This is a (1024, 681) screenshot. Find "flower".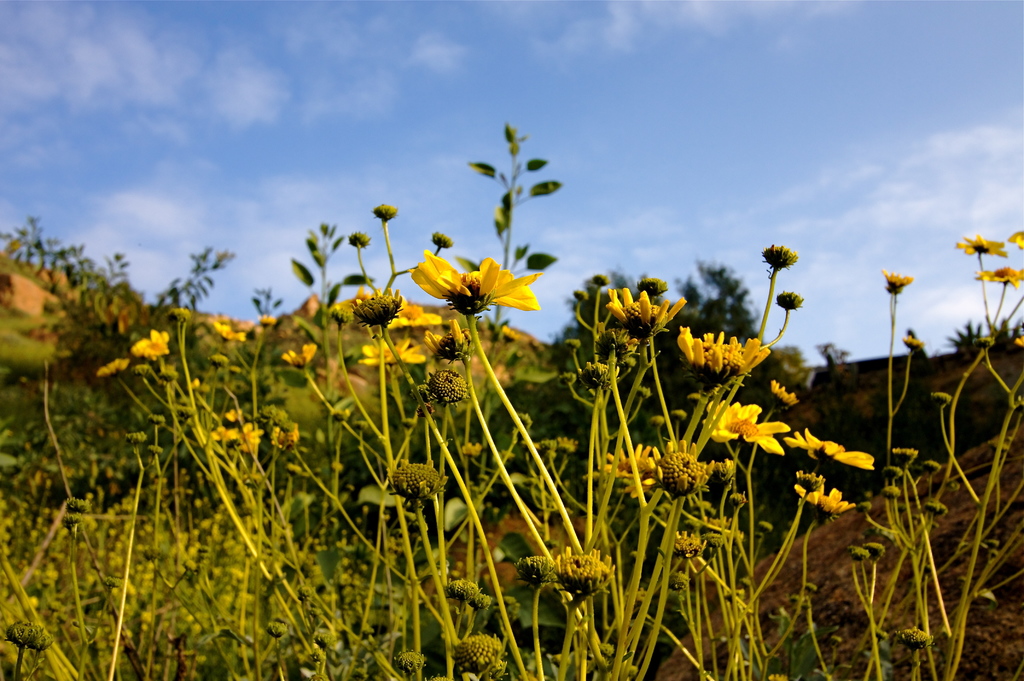
Bounding box: box(282, 343, 314, 366).
